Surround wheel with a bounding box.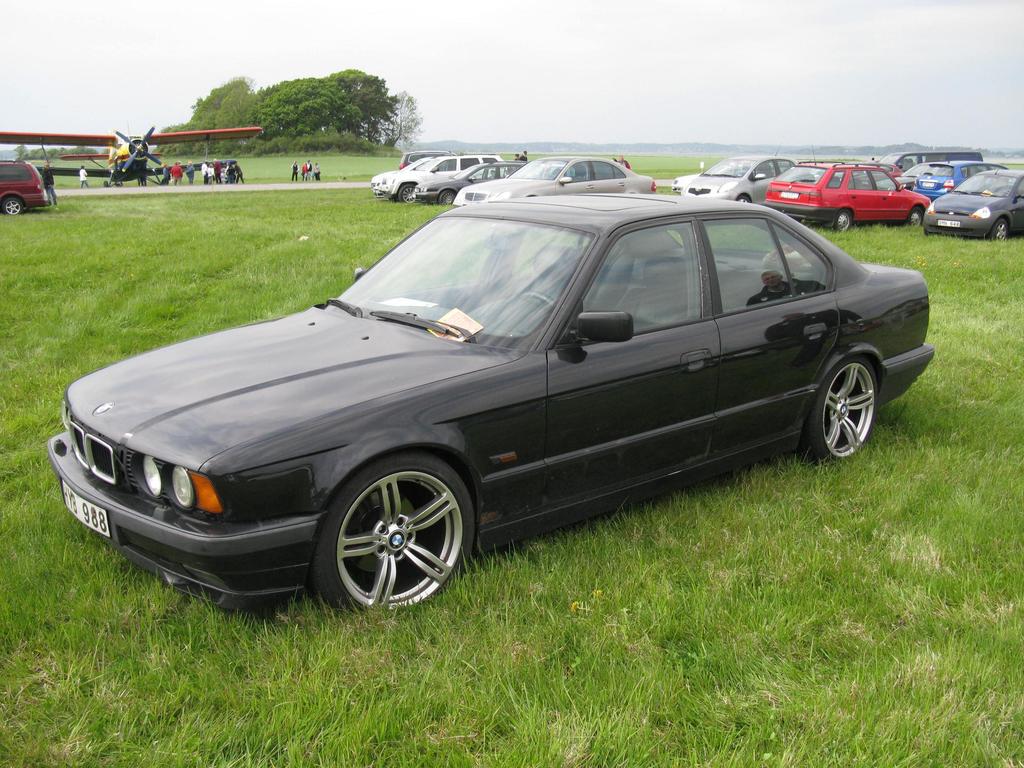
region(309, 462, 468, 608).
